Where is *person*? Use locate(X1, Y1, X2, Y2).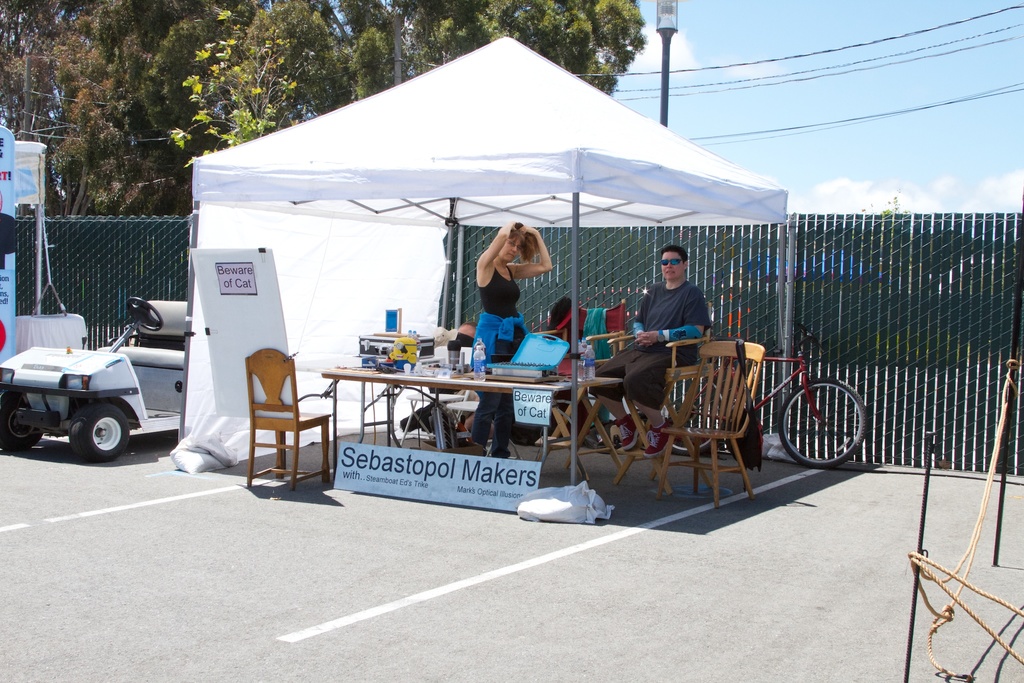
locate(468, 220, 555, 458).
